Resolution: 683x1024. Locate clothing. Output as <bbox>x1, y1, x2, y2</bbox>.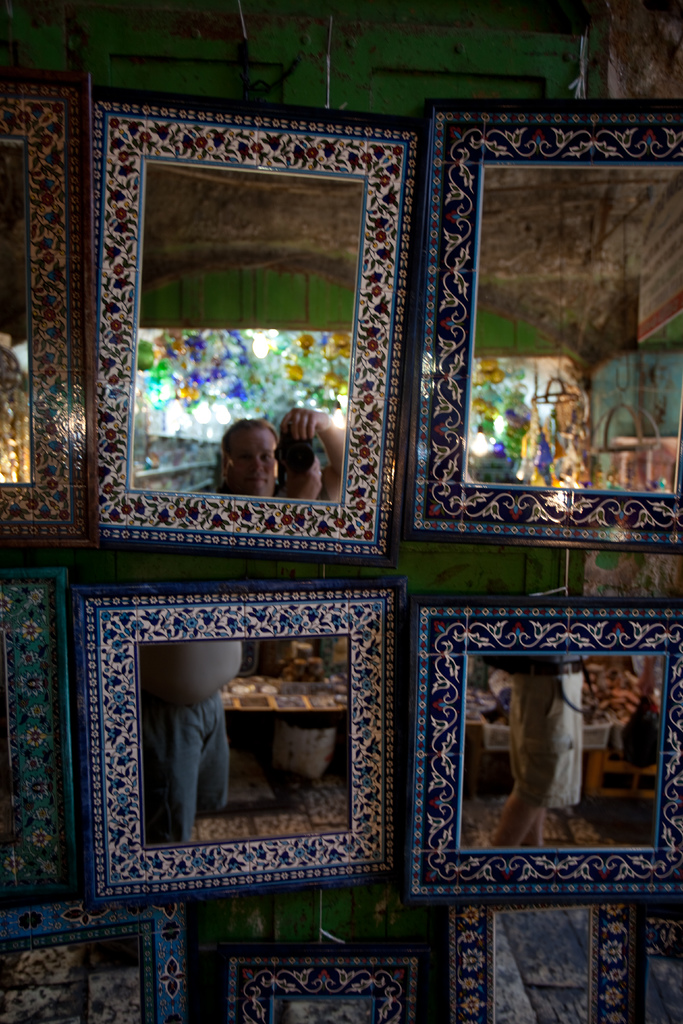
<bbox>147, 707, 236, 853</bbox>.
